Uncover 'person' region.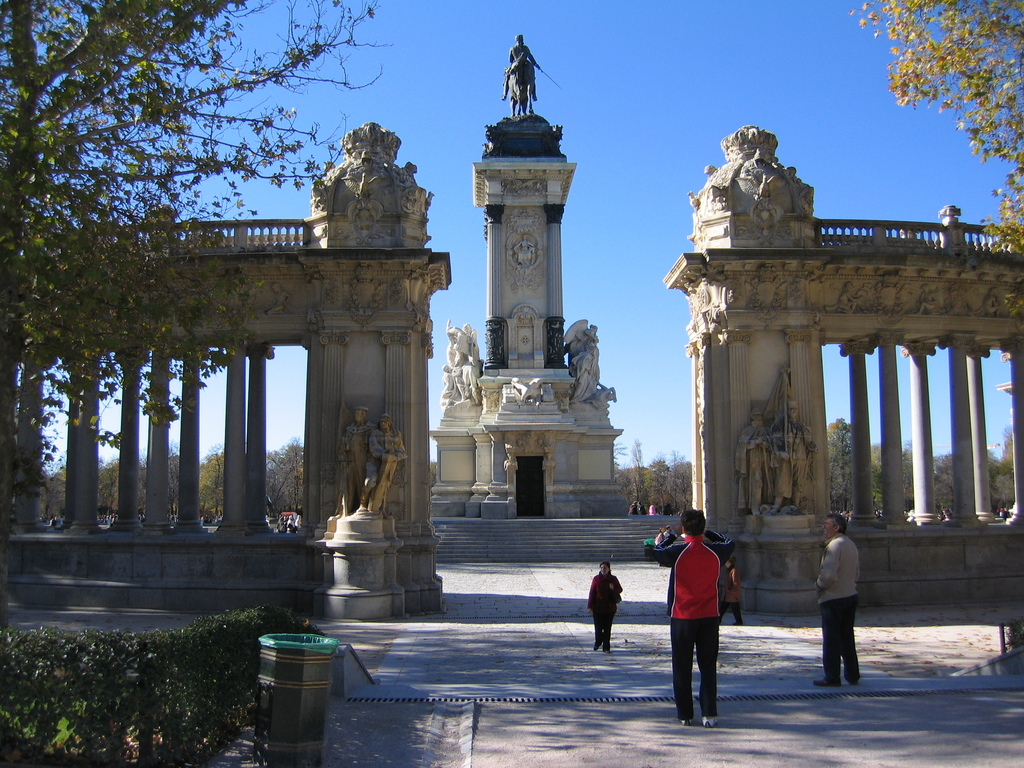
Uncovered: Rect(641, 504, 737, 729).
